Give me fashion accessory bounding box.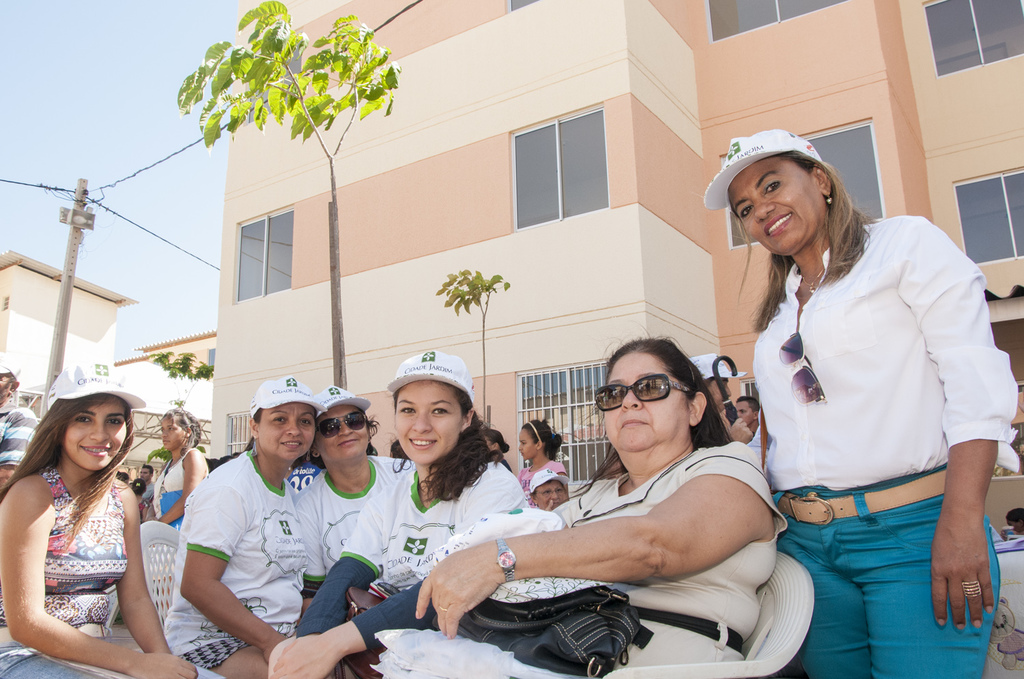
779/471/947/530.
